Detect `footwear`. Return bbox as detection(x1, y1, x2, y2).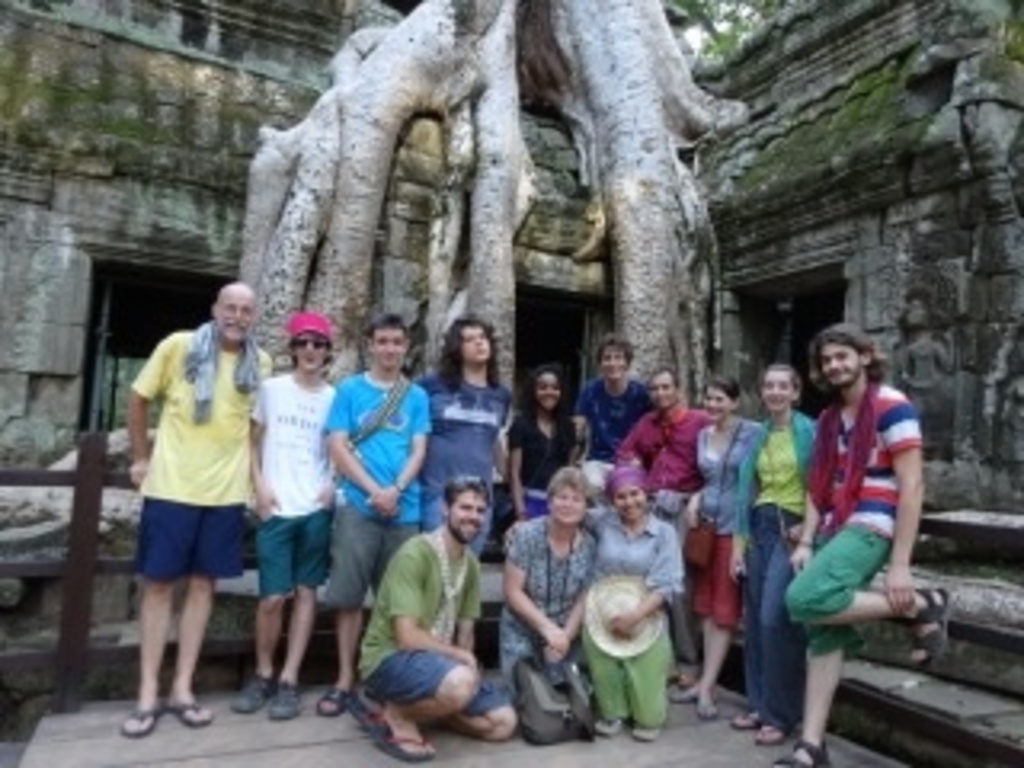
detection(262, 678, 304, 723).
